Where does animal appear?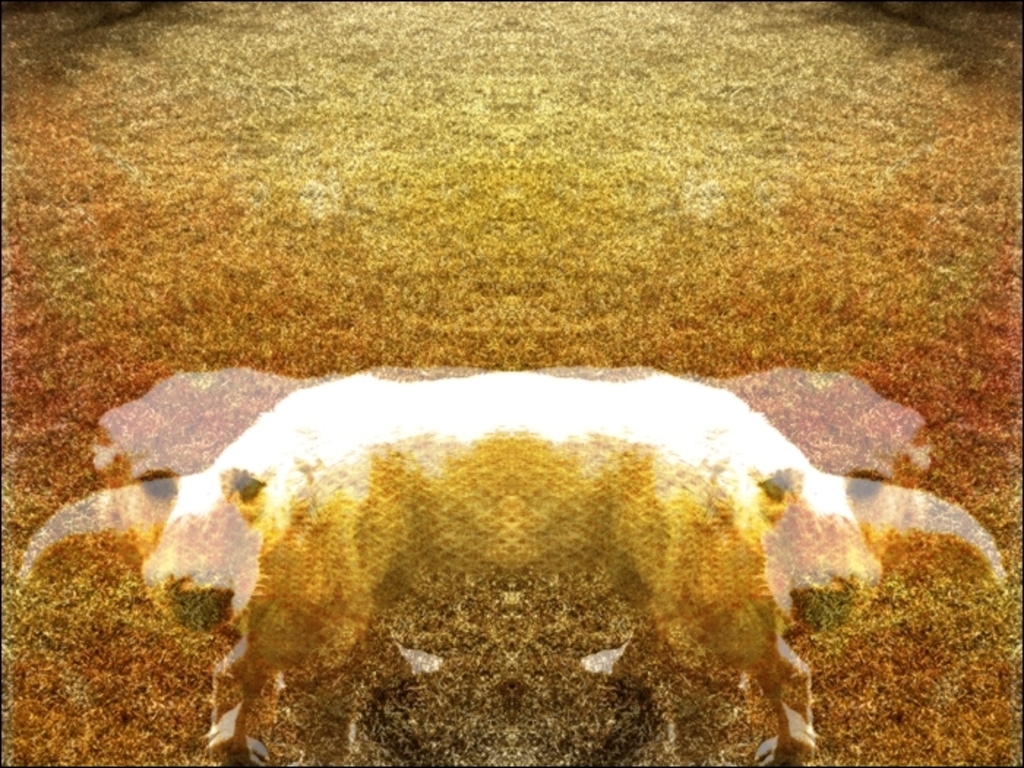
Appears at select_region(89, 372, 1012, 767).
